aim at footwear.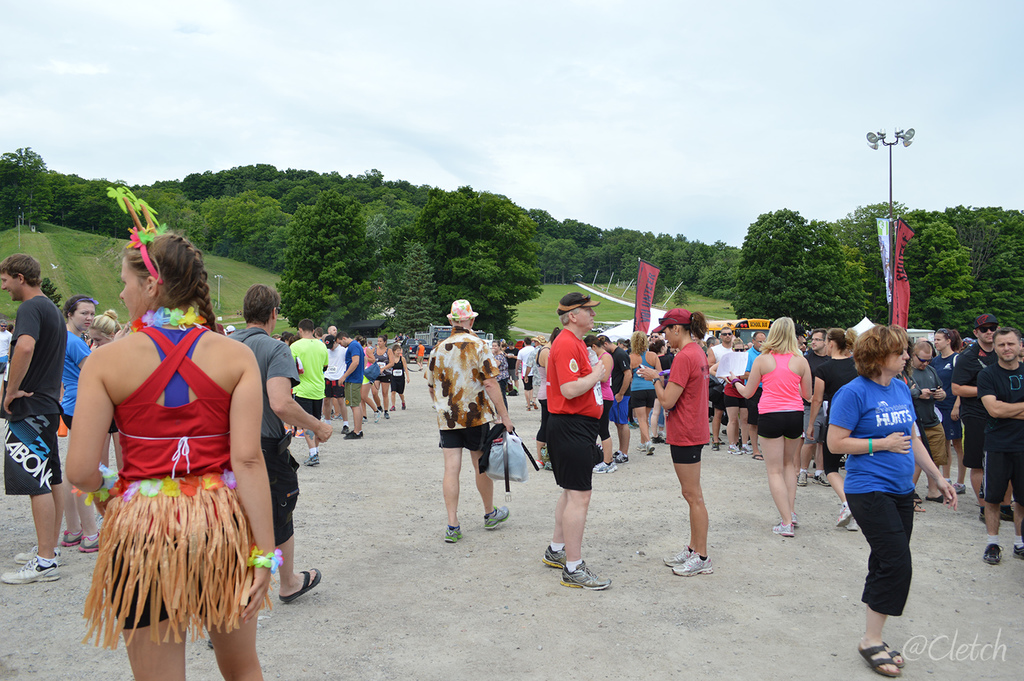
Aimed at x1=796, y1=470, x2=812, y2=488.
